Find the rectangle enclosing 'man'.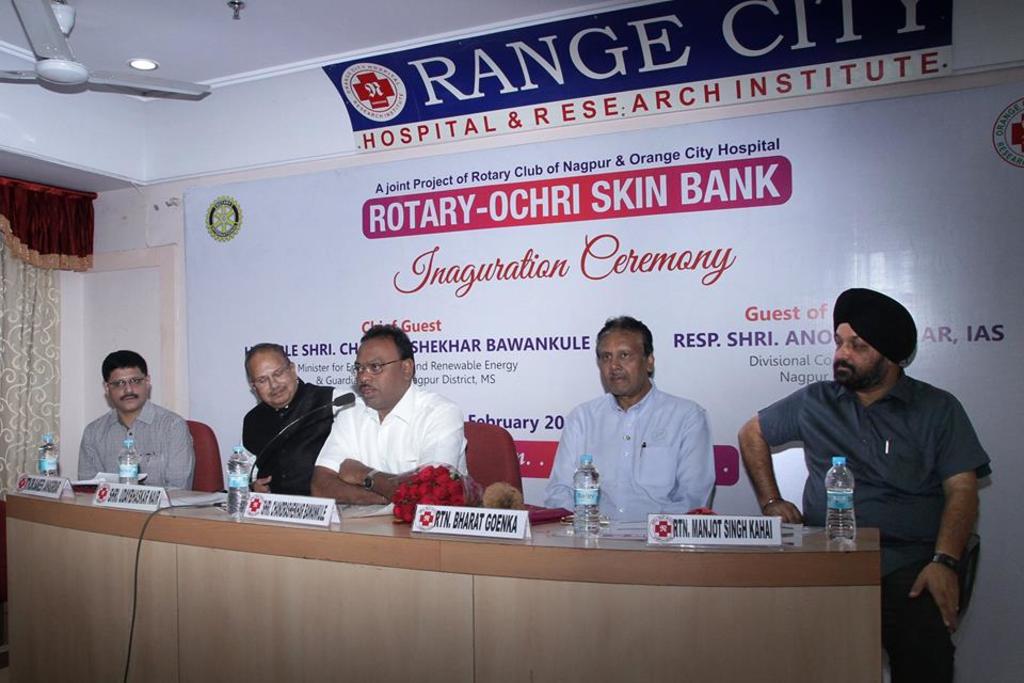
left=238, top=343, right=354, bottom=502.
